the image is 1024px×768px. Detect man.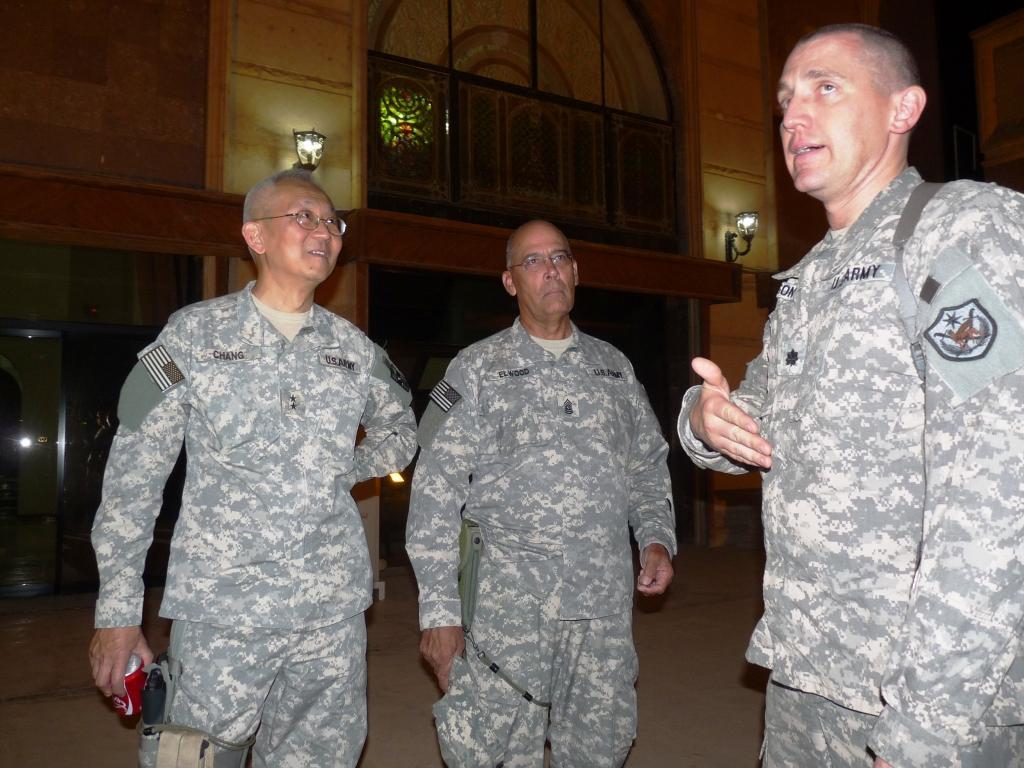
Detection: region(676, 22, 1023, 767).
